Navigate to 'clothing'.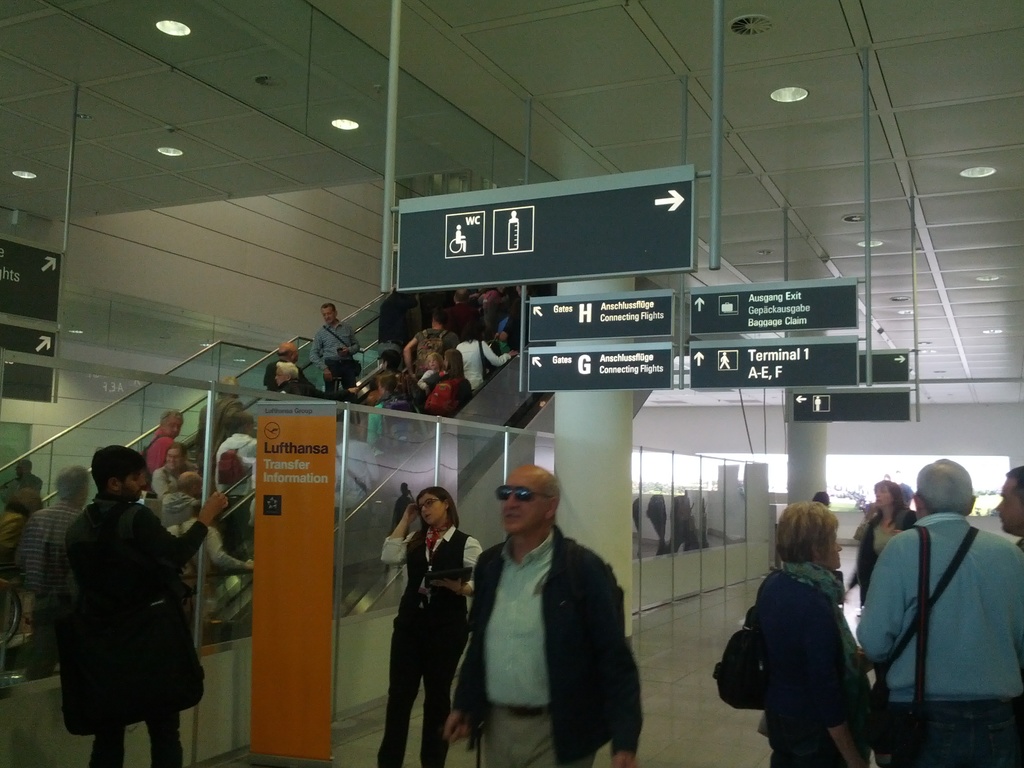
Navigation target: box=[848, 516, 909, 616].
